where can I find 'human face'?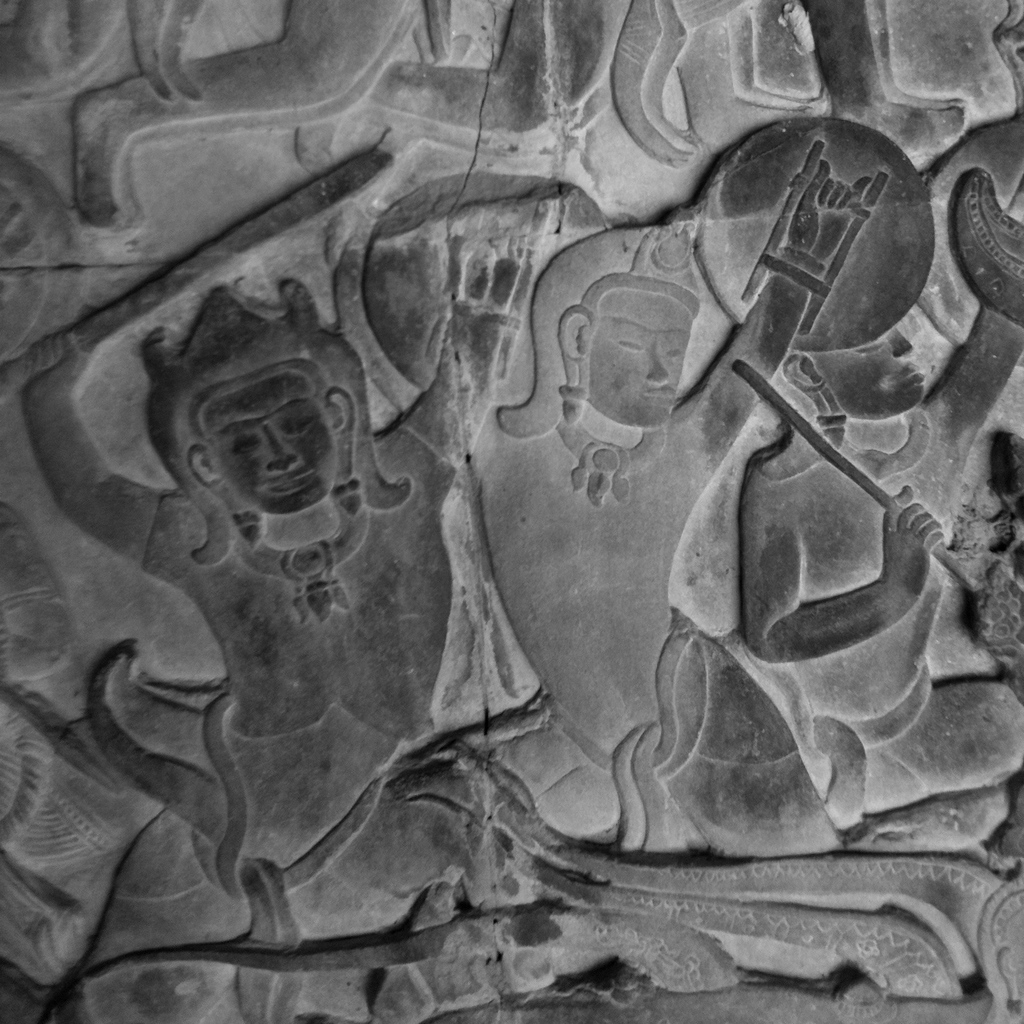
You can find it at detection(208, 367, 333, 511).
